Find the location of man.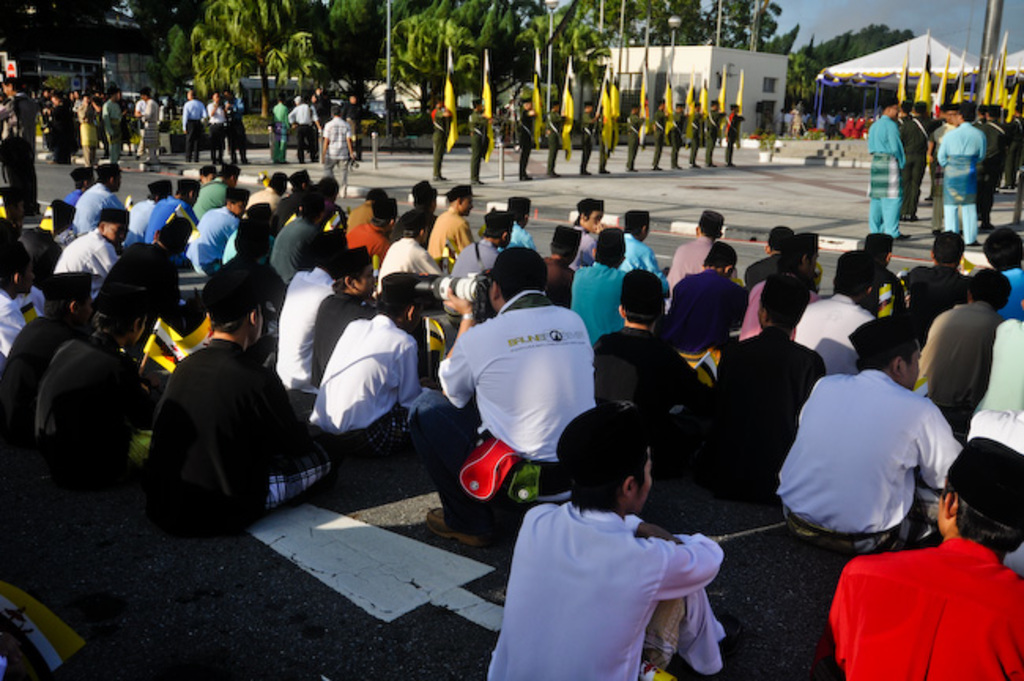
Location: l=225, t=91, r=252, b=166.
